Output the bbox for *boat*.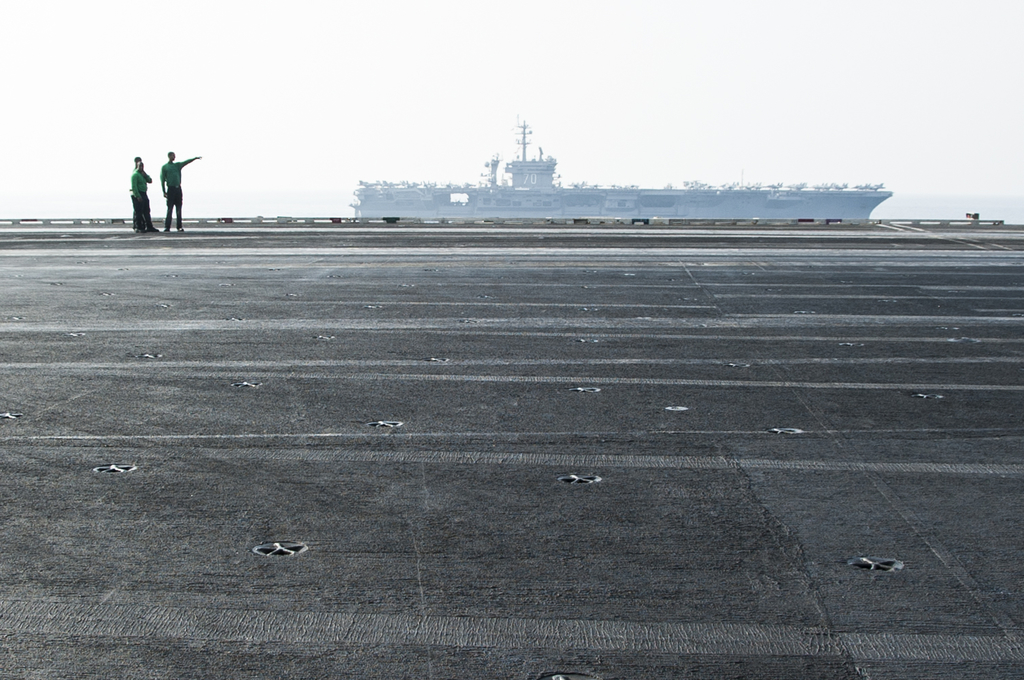
region(349, 105, 891, 218).
